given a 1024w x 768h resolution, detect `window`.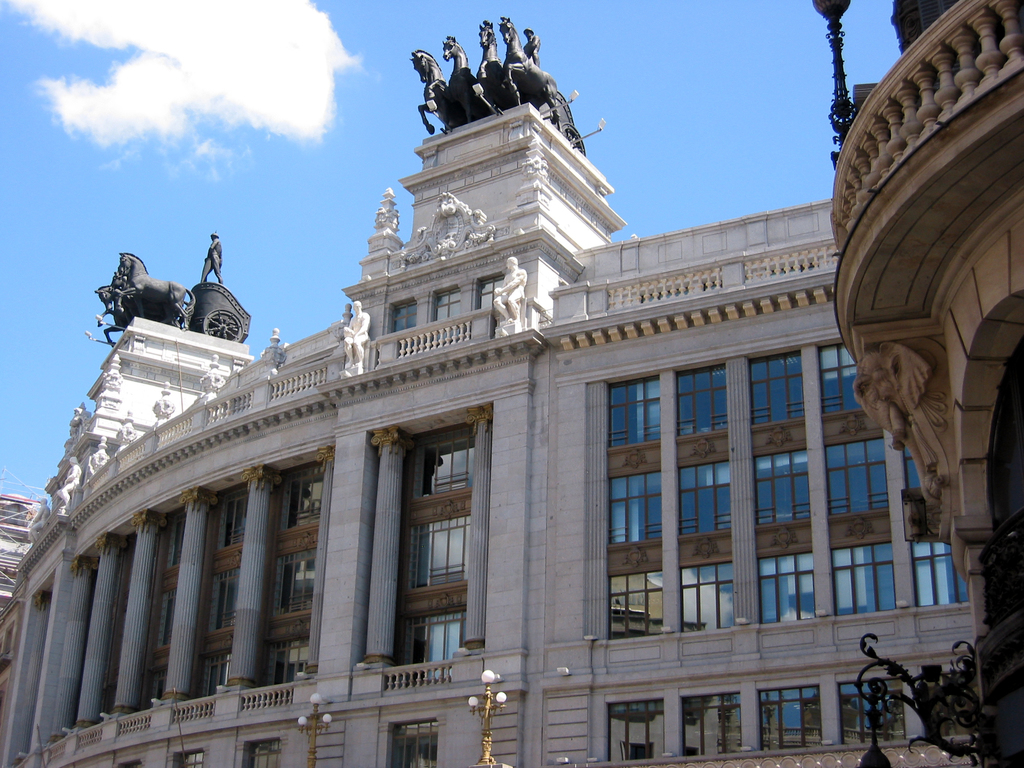
390, 305, 424, 351.
